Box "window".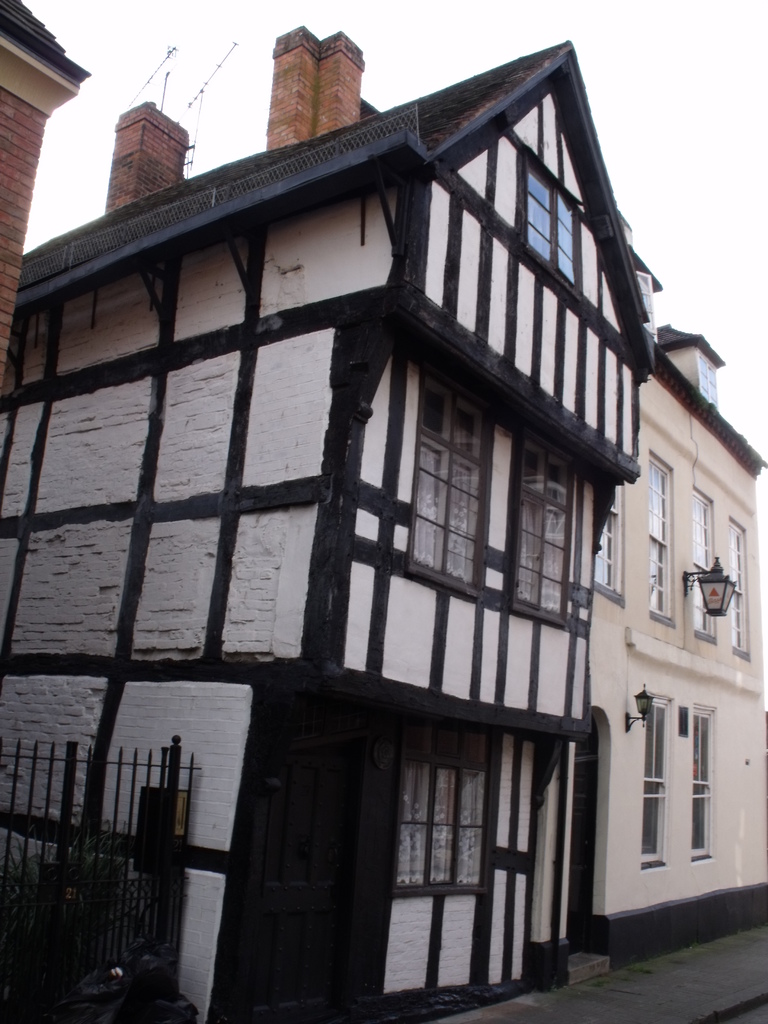
box(696, 347, 721, 397).
